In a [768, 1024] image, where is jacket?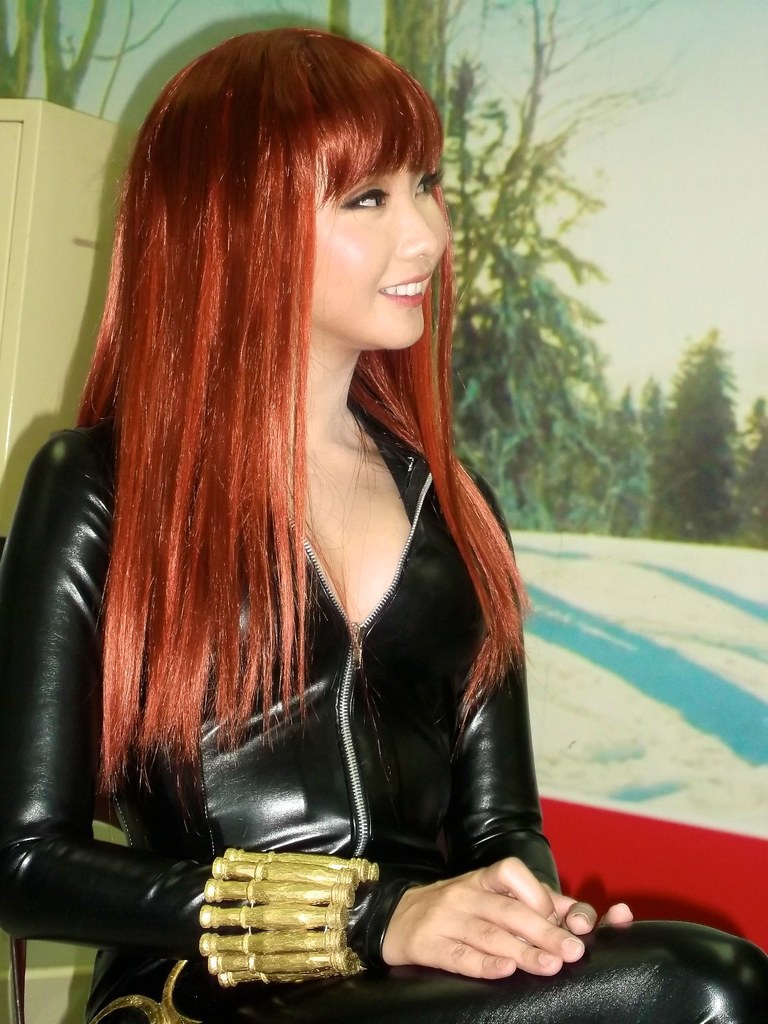
<bbox>0, 393, 561, 1021</bbox>.
